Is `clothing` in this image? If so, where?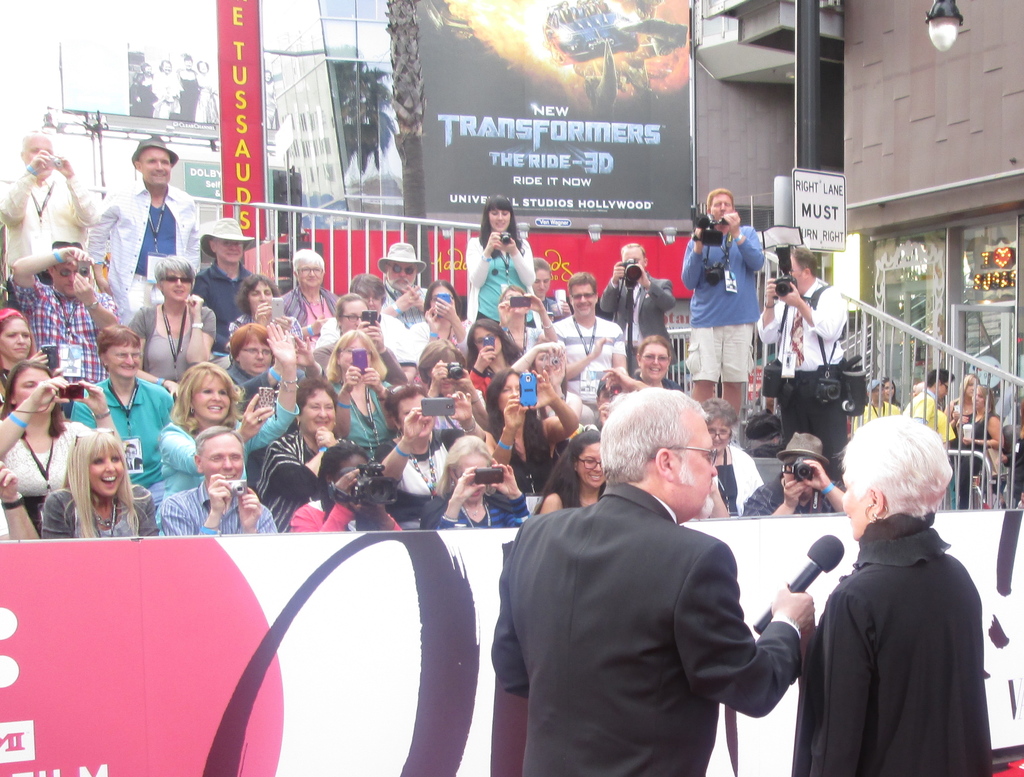
Yes, at 597, 278, 678, 339.
